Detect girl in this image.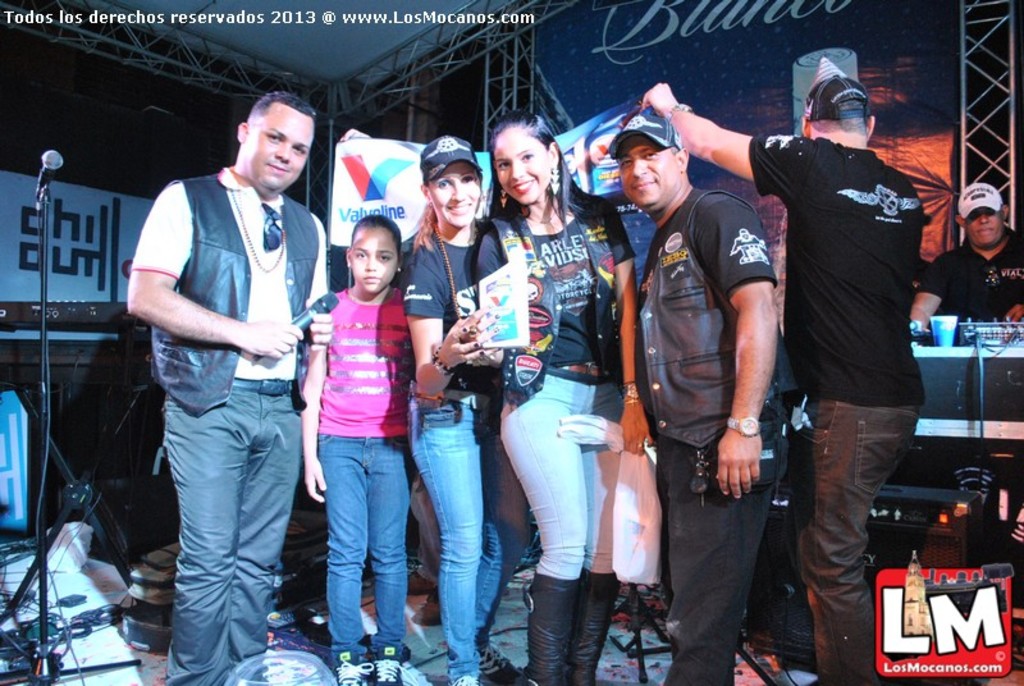
Detection: region(403, 138, 515, 685).
